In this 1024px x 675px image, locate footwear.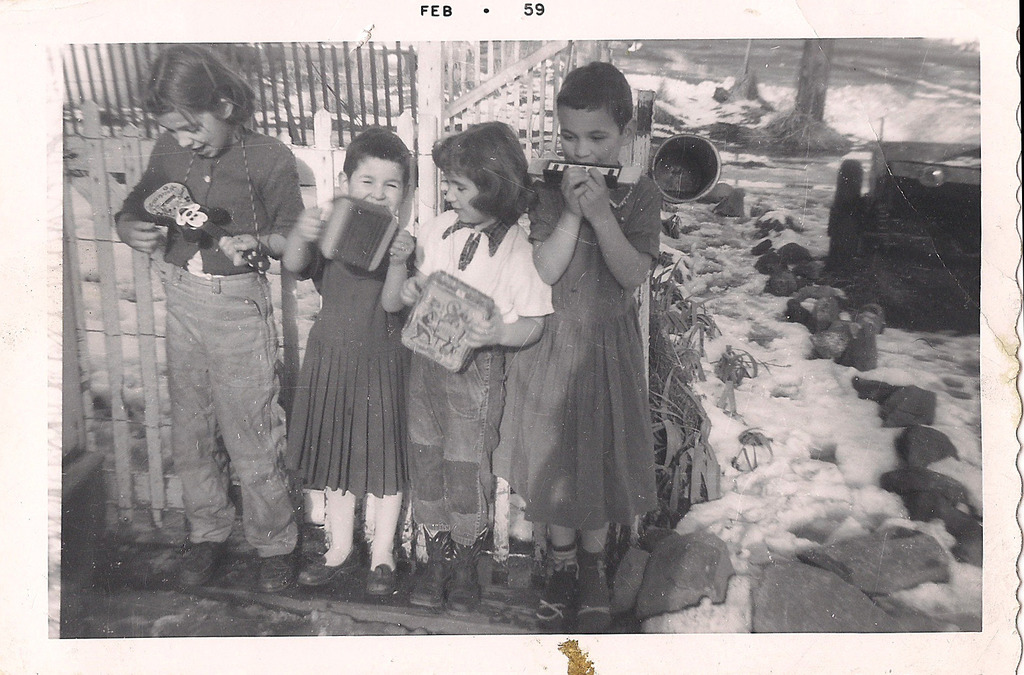
Bounding box: (left=575, top=567, right=609, bottom=633).
